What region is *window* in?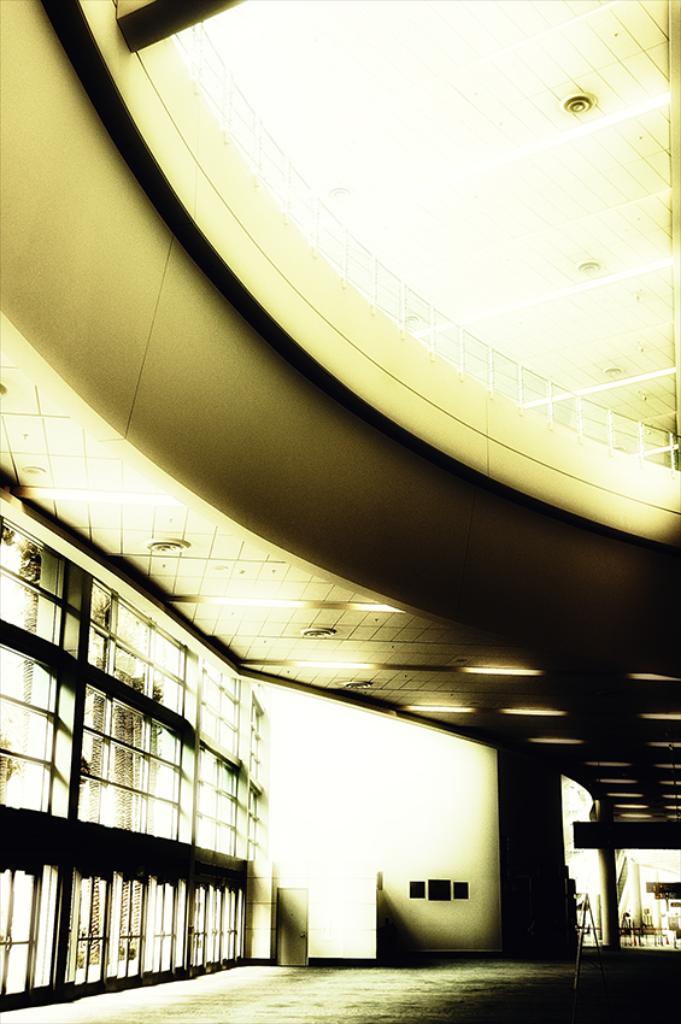
bbox=[198, 657, 243, 757].
